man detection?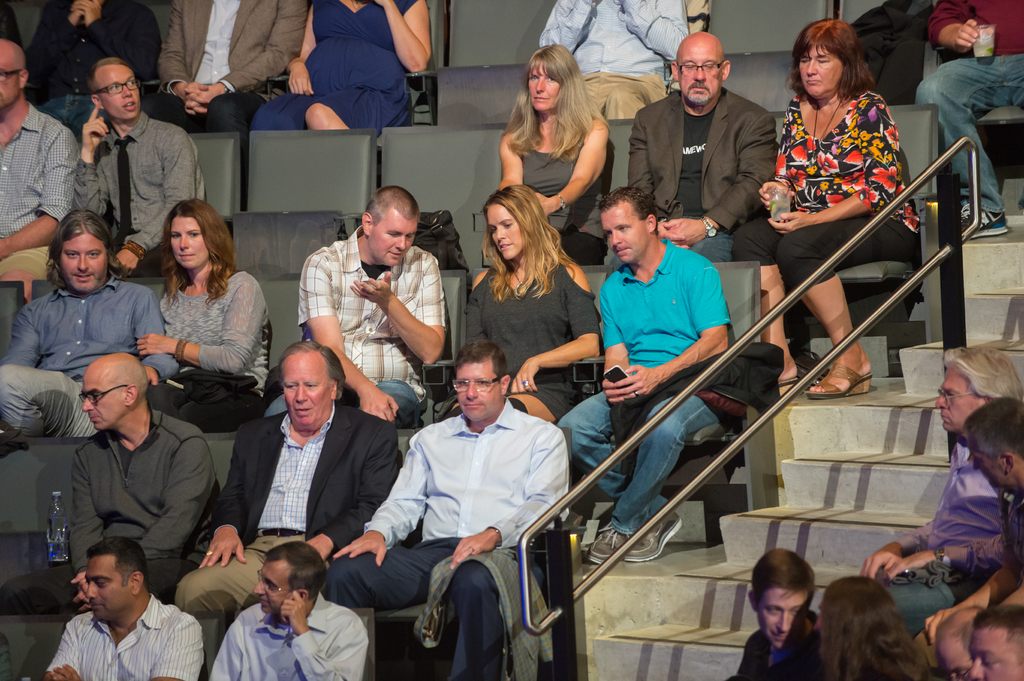
x1=911 y1=398 x2=1023 y2=658
